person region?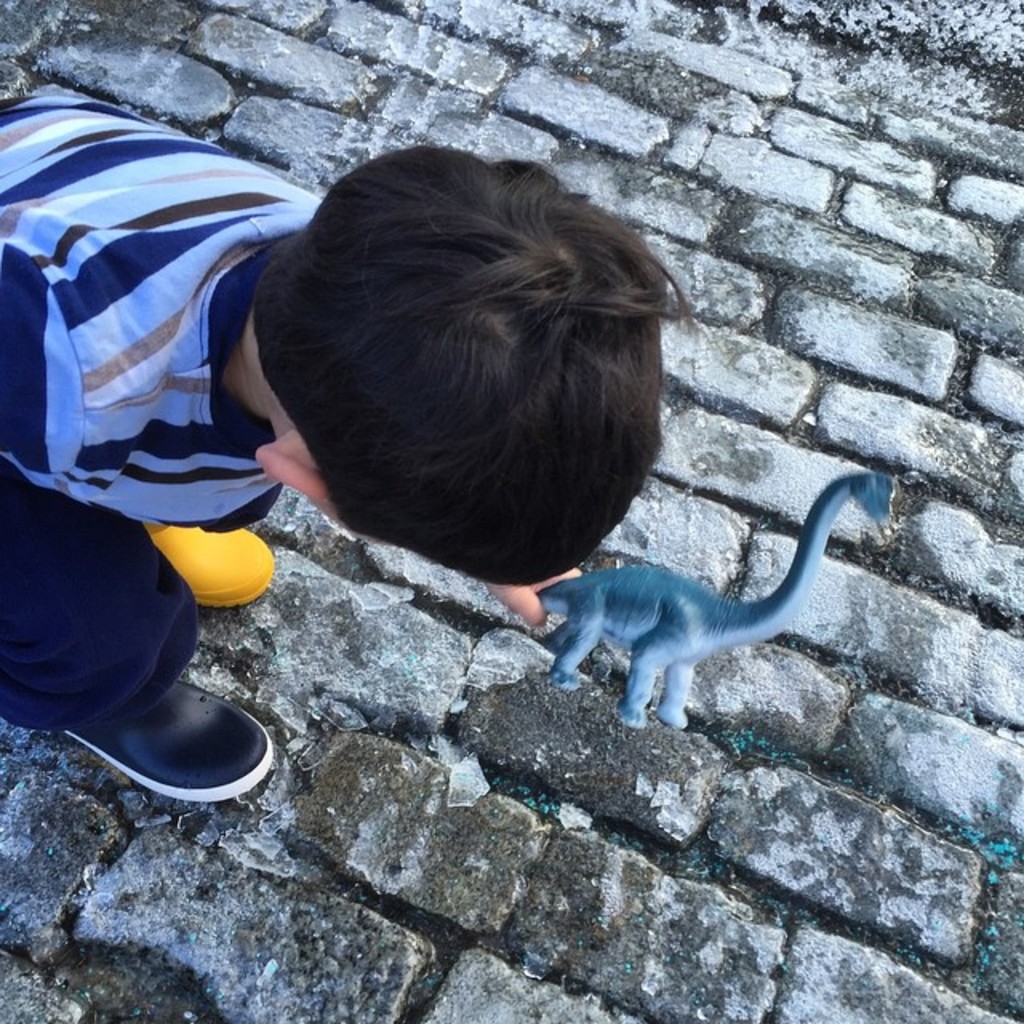
bbox=[0, 88, 698, 803]
